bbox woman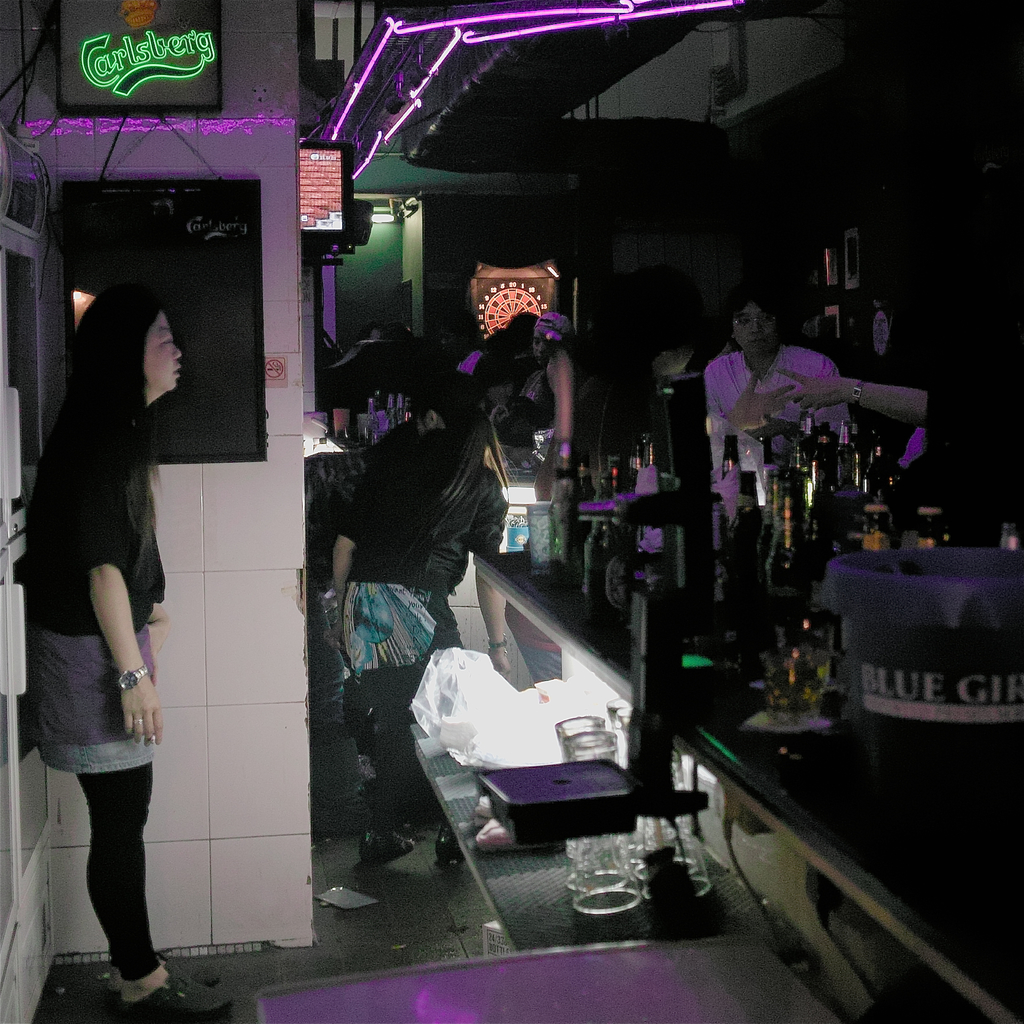
locate(705, 273, 847, 492)
